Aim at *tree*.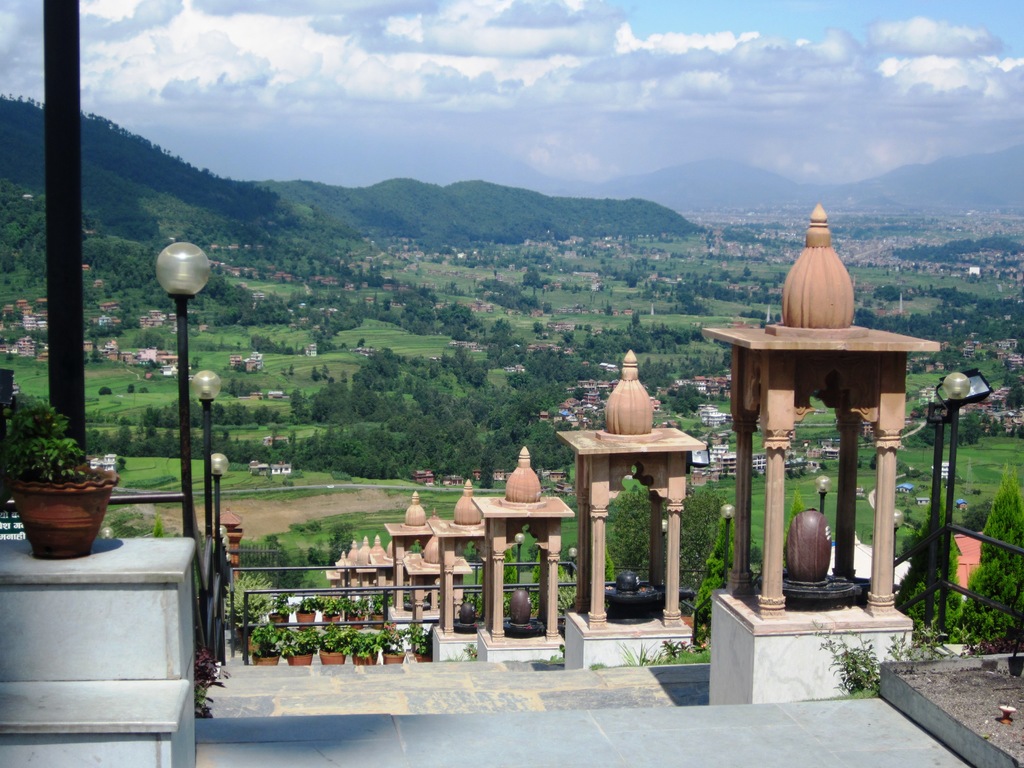
Aimed at (x1=910, y1=410, x2=987, y2=446).
